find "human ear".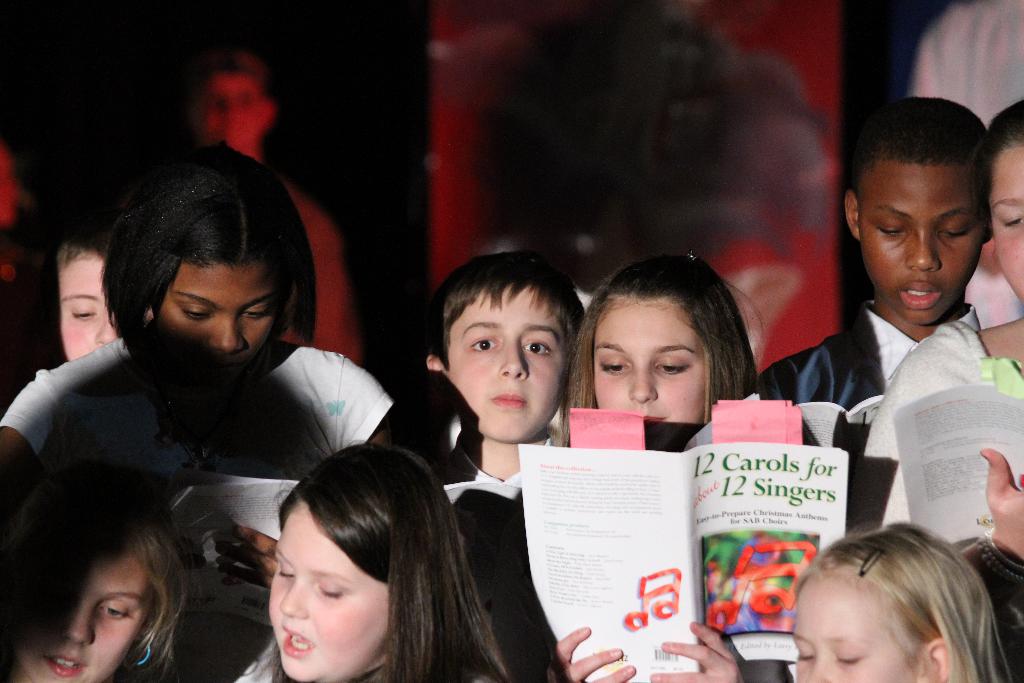
x1=427 y1=358 x2=447 y2=373.
